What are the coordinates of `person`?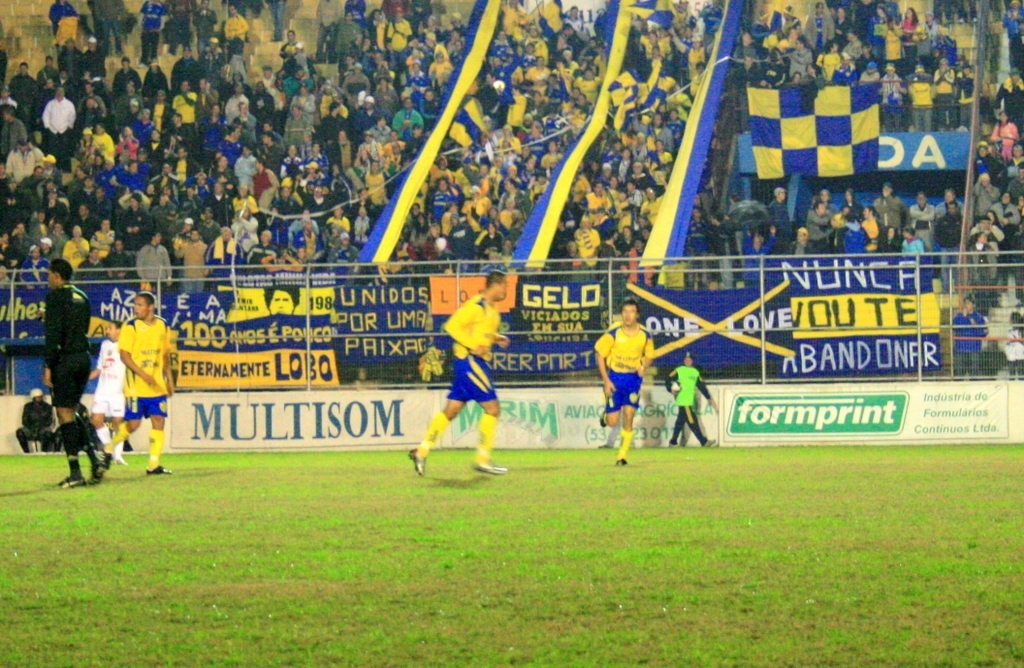
rect(666, 354, 716, 446).
